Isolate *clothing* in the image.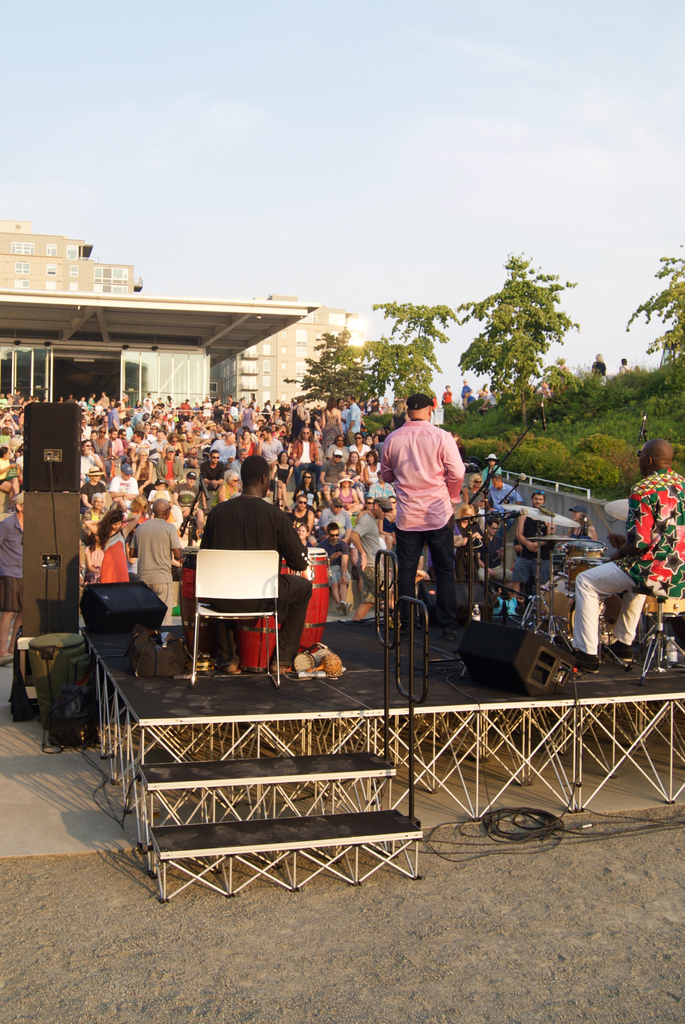
Isolated region: x1=110, y1=476, x2=139, y2=506.
